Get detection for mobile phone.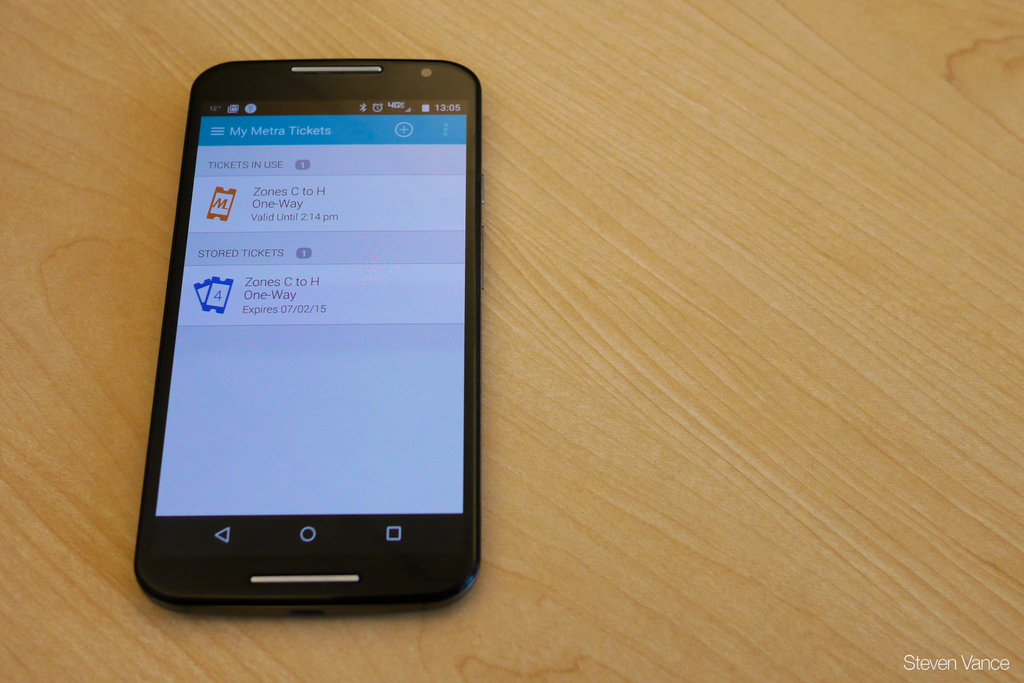
Detection: detection(131, 58, 487, 618).
